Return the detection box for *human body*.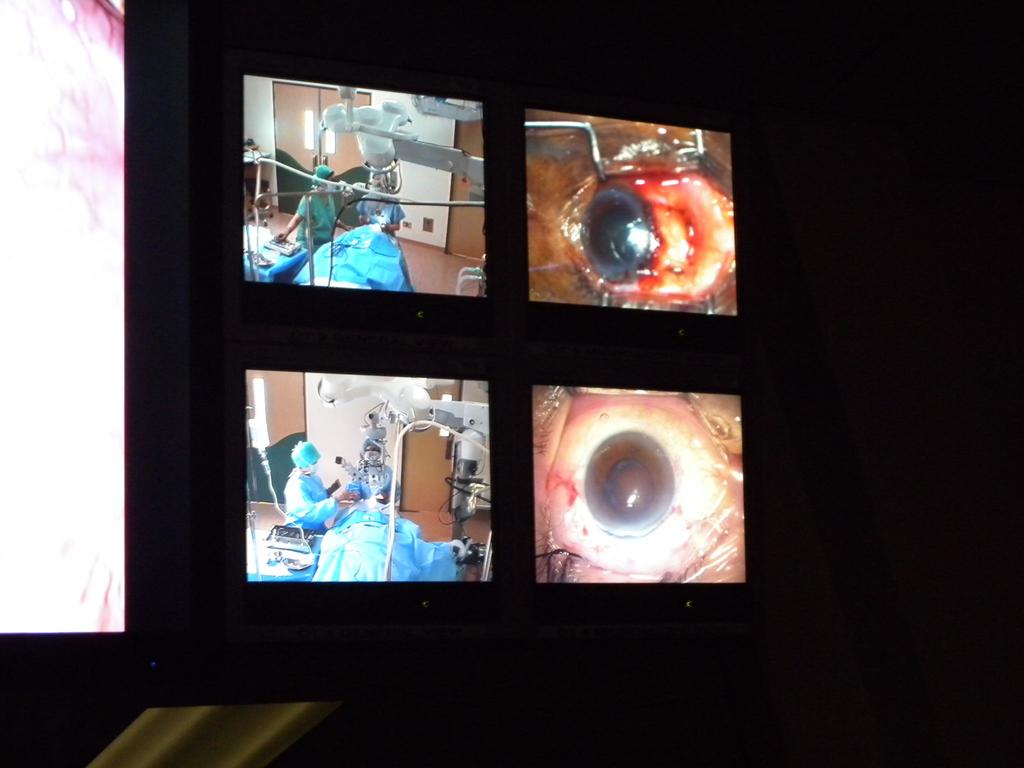
box=[349, 458, 401, 520].
